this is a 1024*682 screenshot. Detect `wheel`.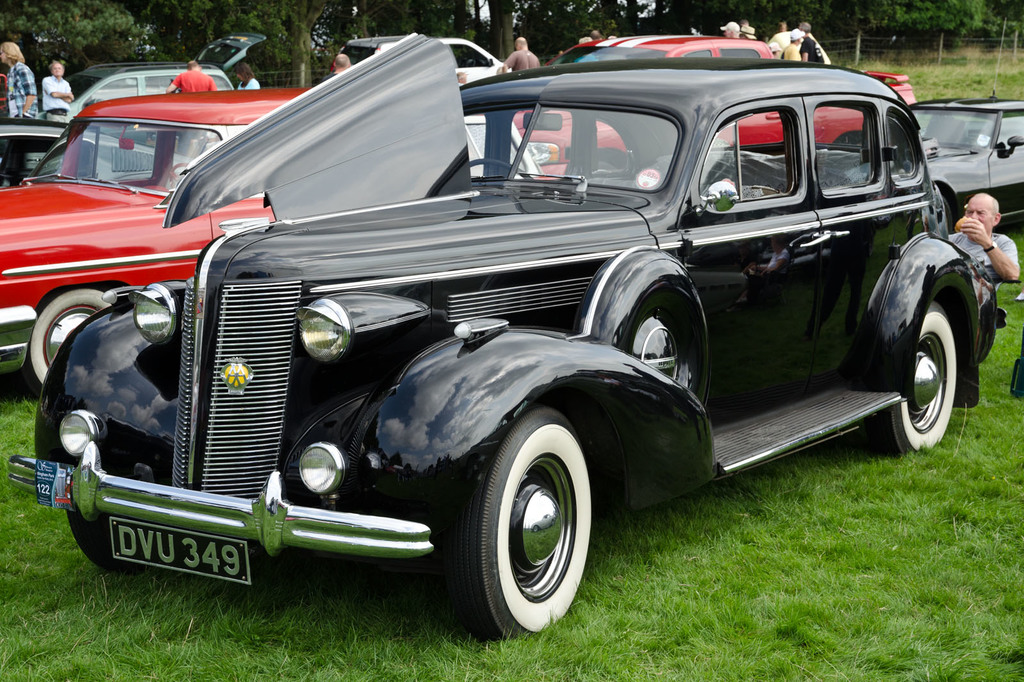
pyautogui.locateOnScreen(468, 155, 533, 178).
